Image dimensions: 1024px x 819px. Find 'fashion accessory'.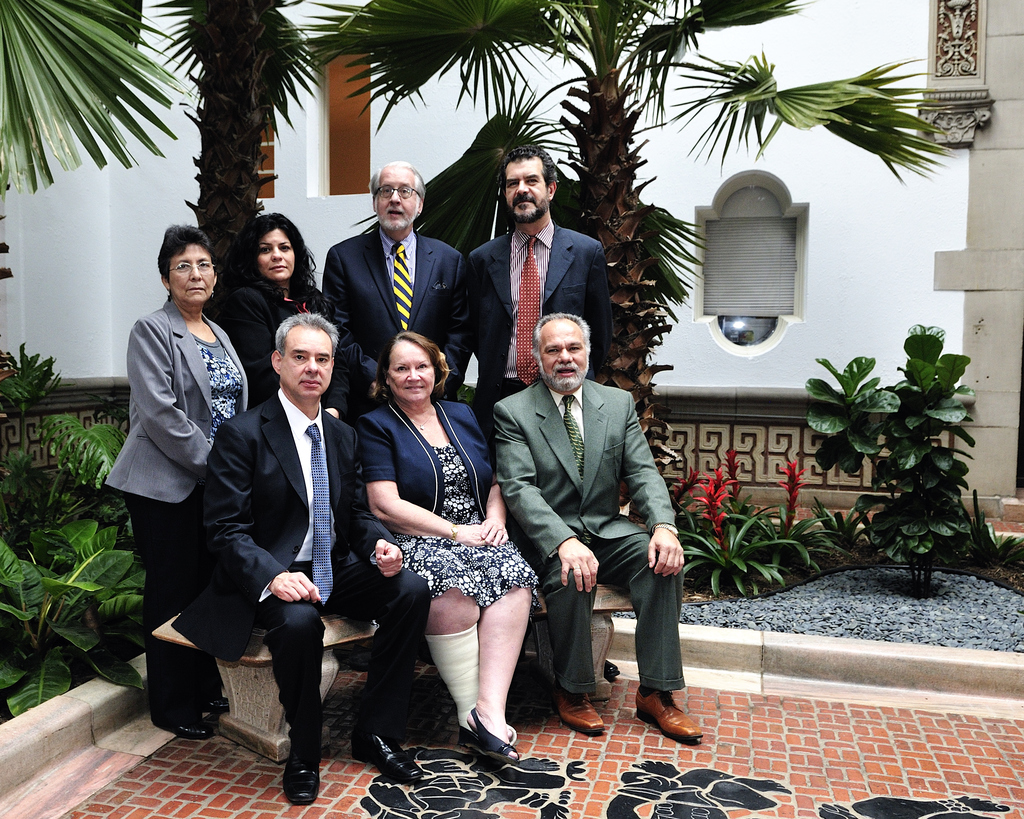
<region>553, 690, 604, 738</region>.
